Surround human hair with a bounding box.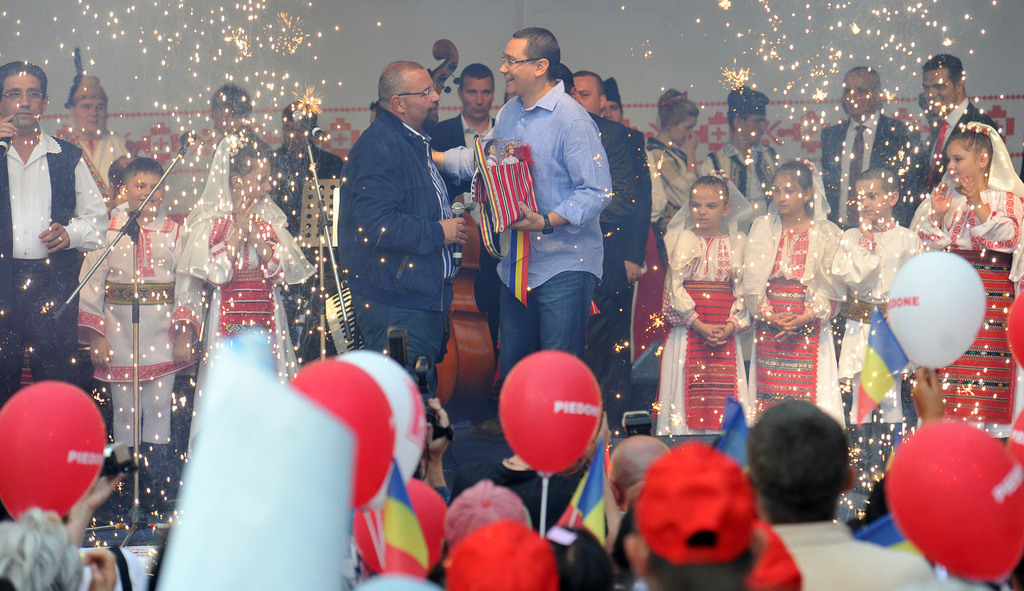
l=856, t=167, r=901, b=197.
